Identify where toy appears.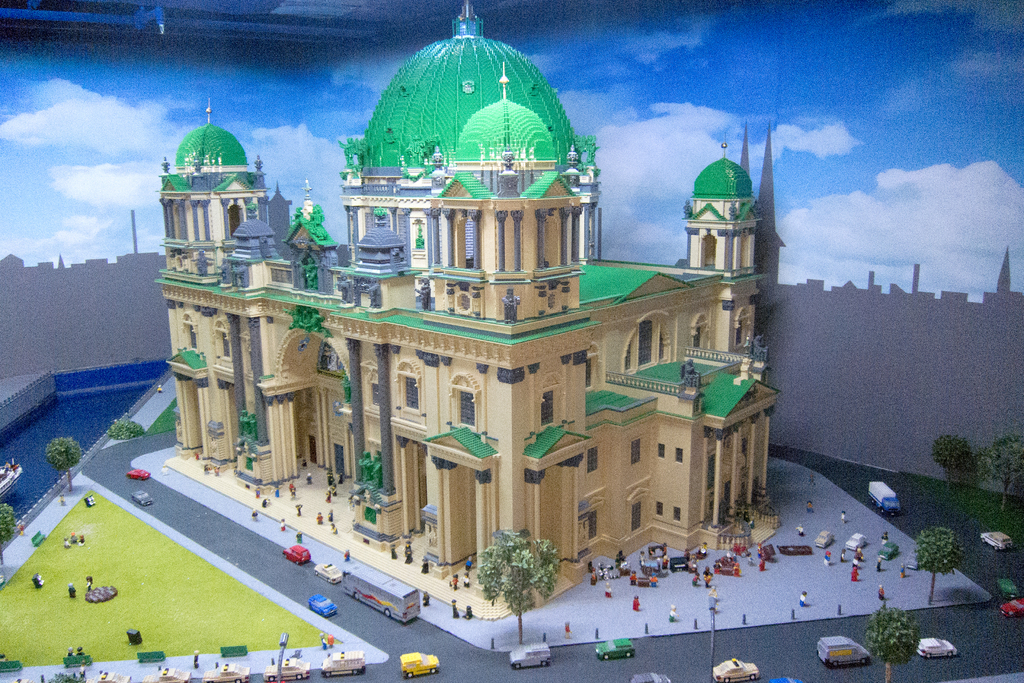
Appears at bbox=(42, 666, 92, 682).
